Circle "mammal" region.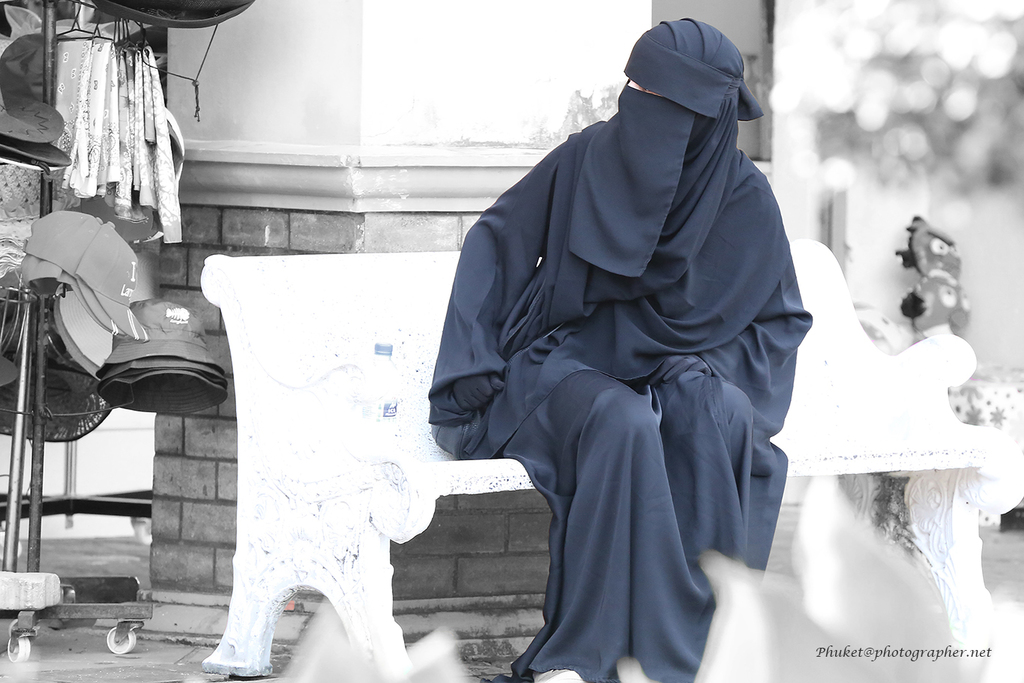
Region: [left=429, top=10, right=804, bottom=682].
